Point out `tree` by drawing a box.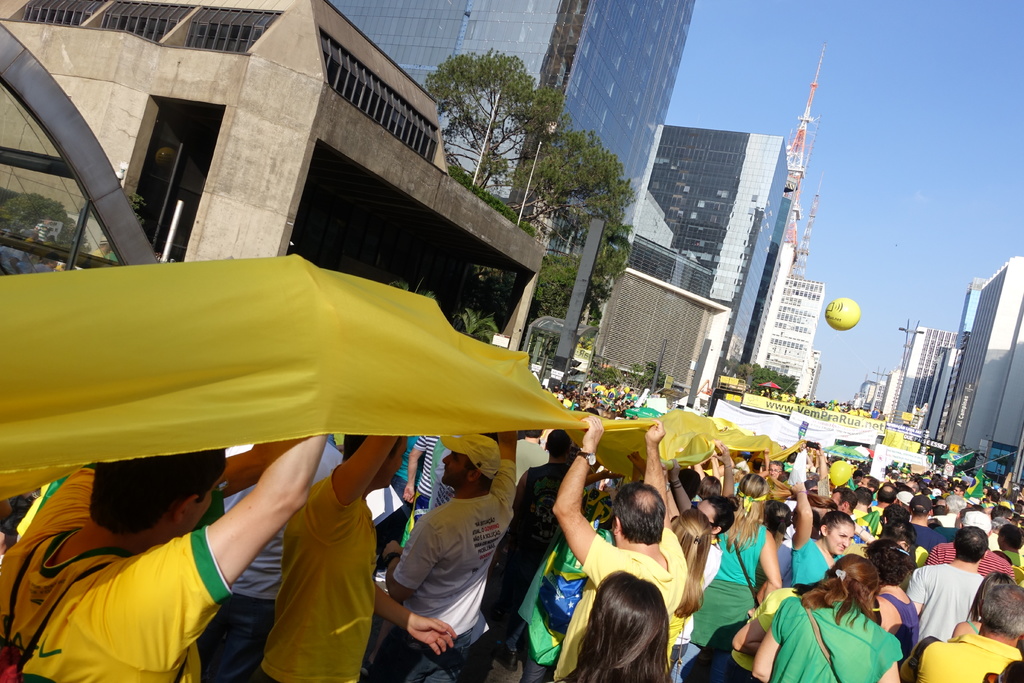
<box>626,361,665,393</box>.
